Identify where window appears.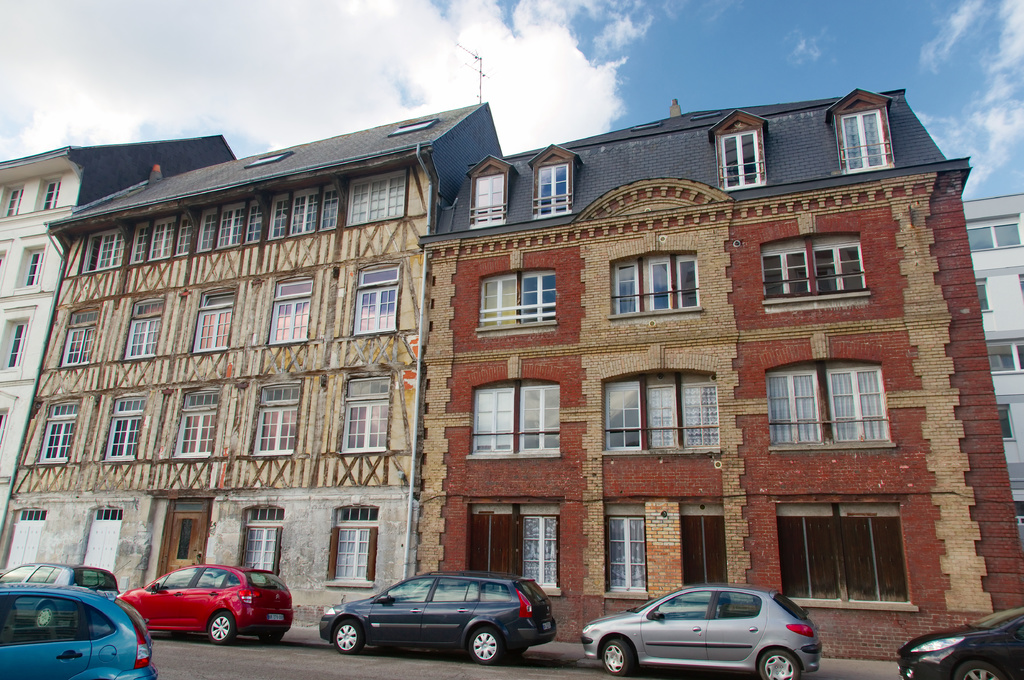
Appears at left=467, top=173, right=505, bottom=226.
